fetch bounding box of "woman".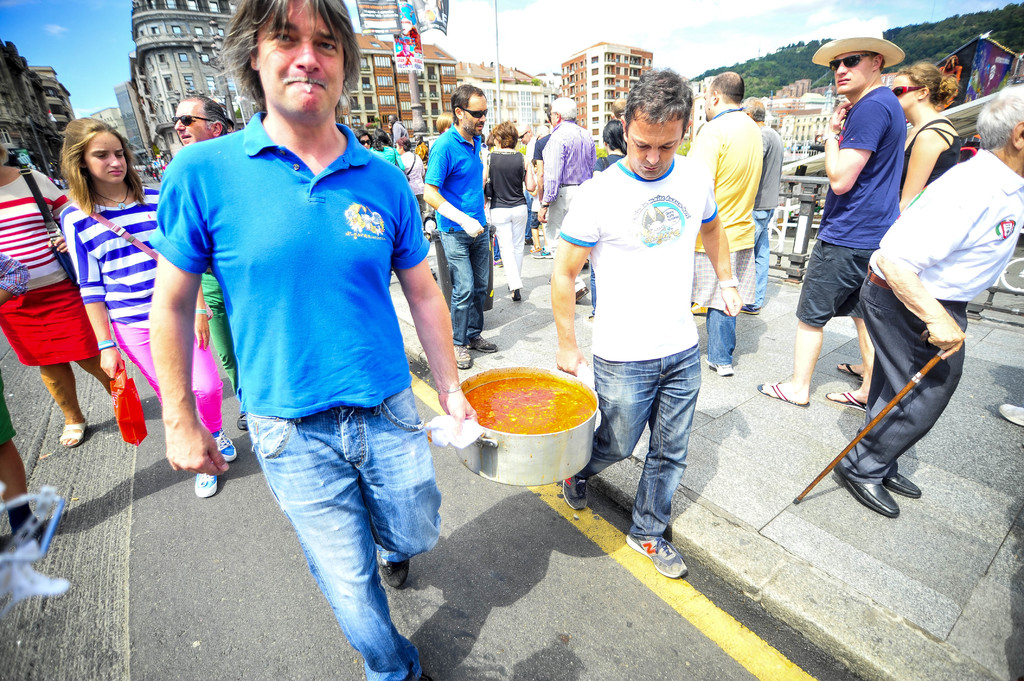
Bbox: left=829, top=60, right=968, bottom=402.
